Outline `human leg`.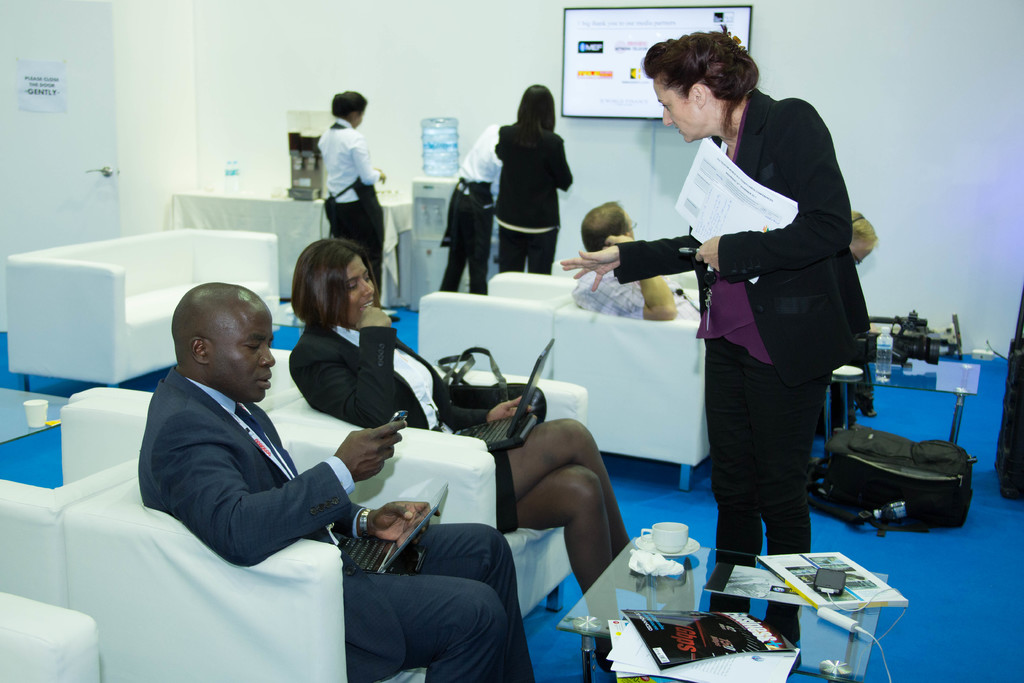
Outline: 686 335 771 609.
